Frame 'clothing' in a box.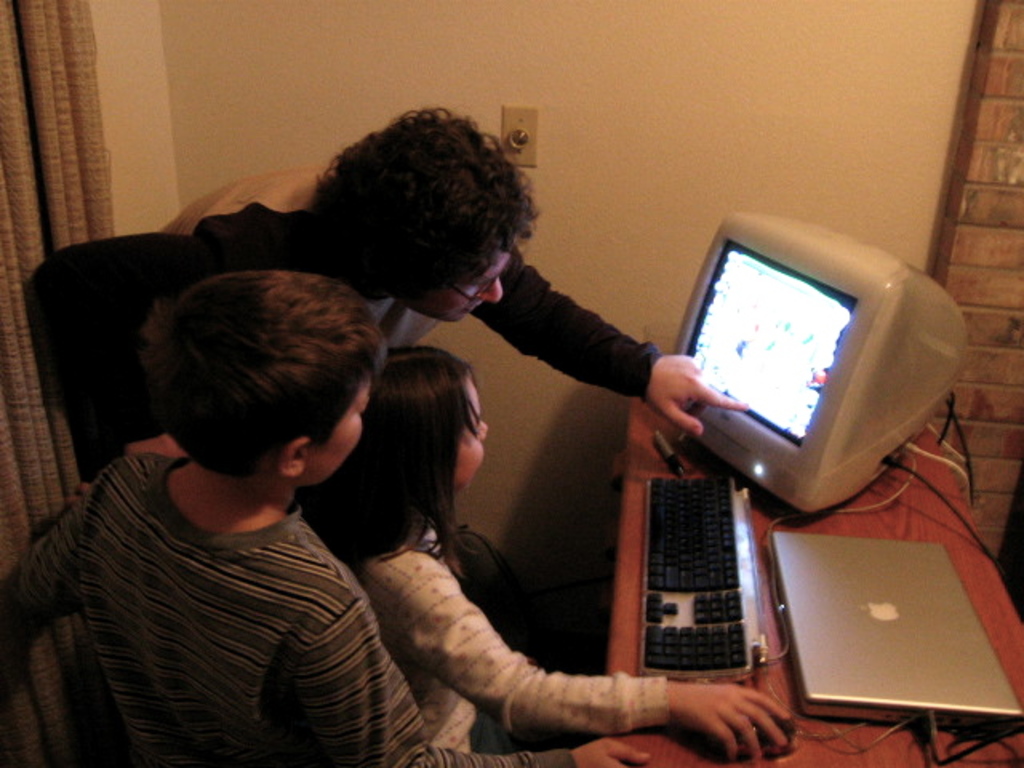
Rect(34, 405, 424, 766).
